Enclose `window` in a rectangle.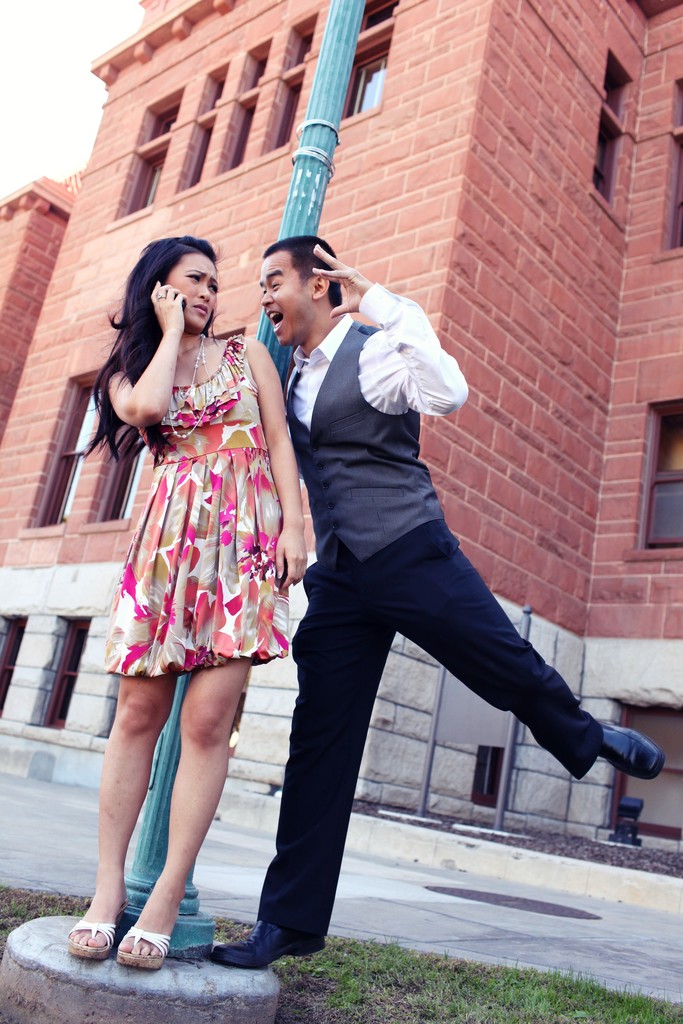
35,385,101,524.
